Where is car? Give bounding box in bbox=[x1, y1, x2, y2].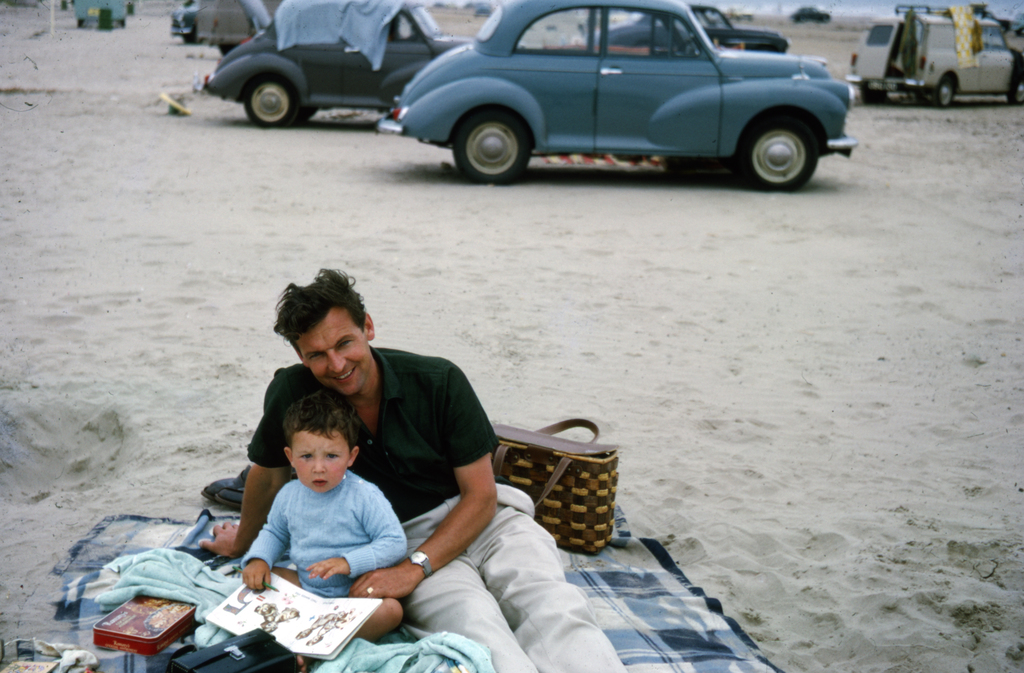
bbox=[725, 7, 753, 22].
